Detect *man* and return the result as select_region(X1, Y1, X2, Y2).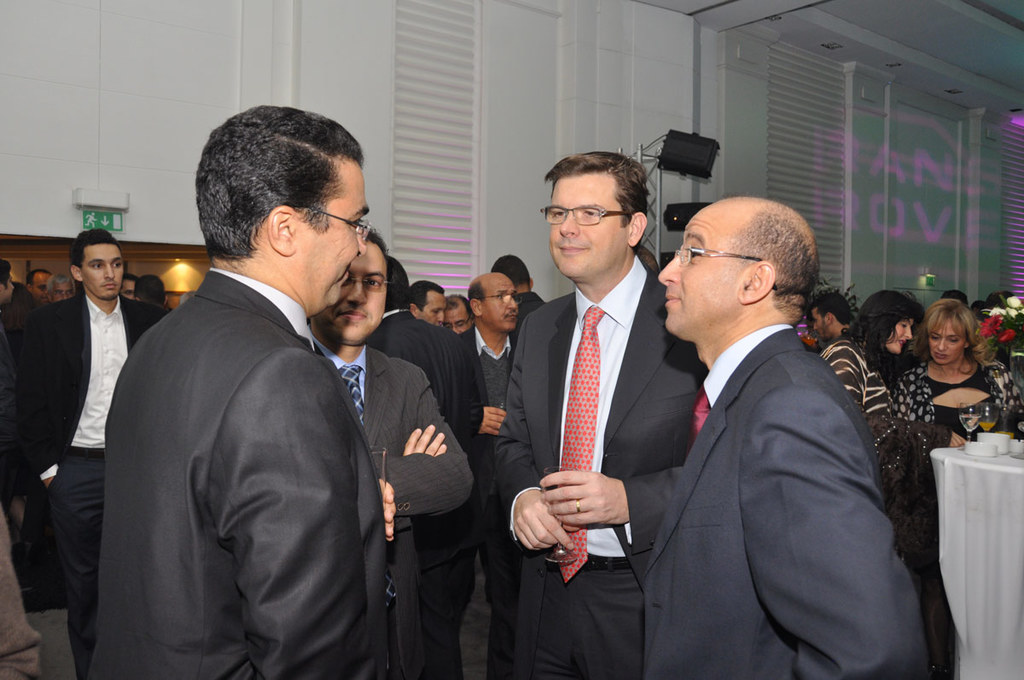
select_region(92, 107, 379, 678).
